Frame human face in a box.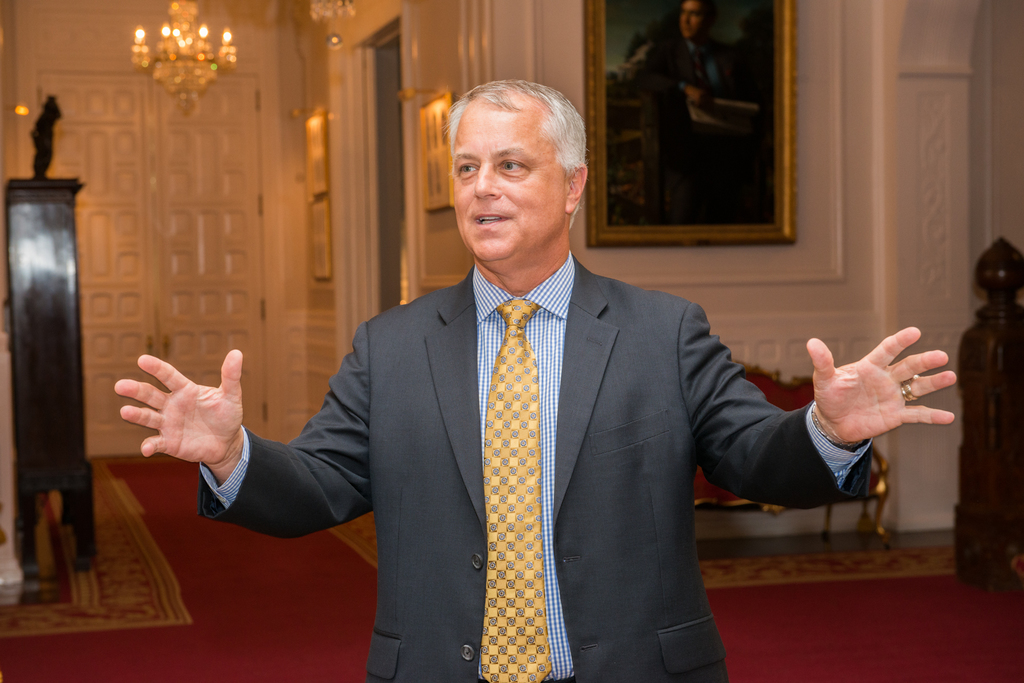
[x1=455, y1=110, x2=564, y2=262].
